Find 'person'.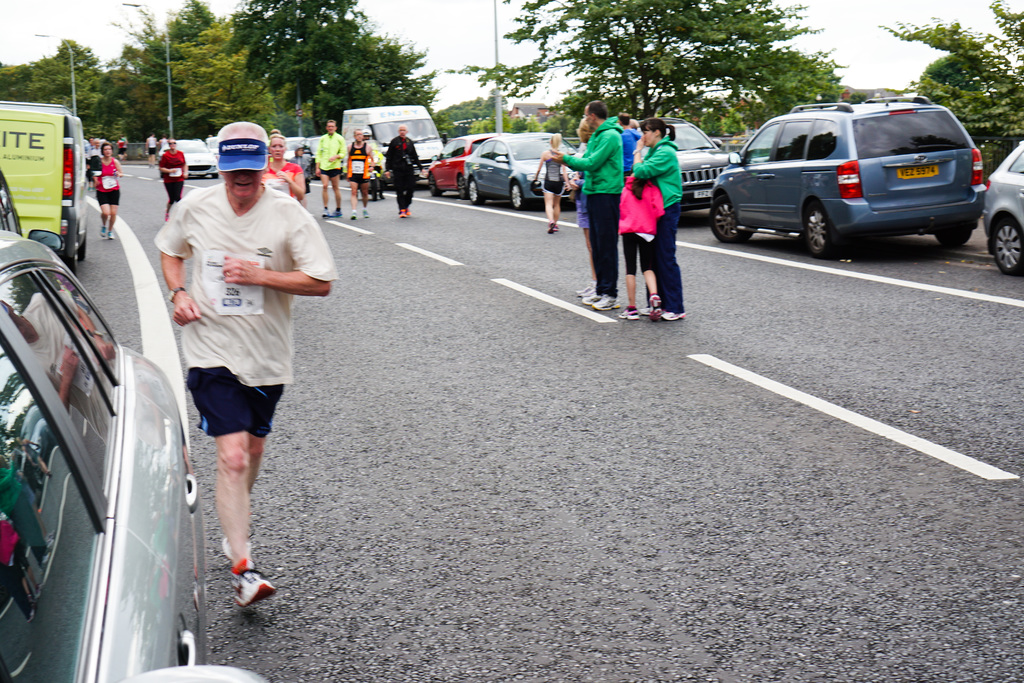
bbox=(91, 140, 124, 239).
